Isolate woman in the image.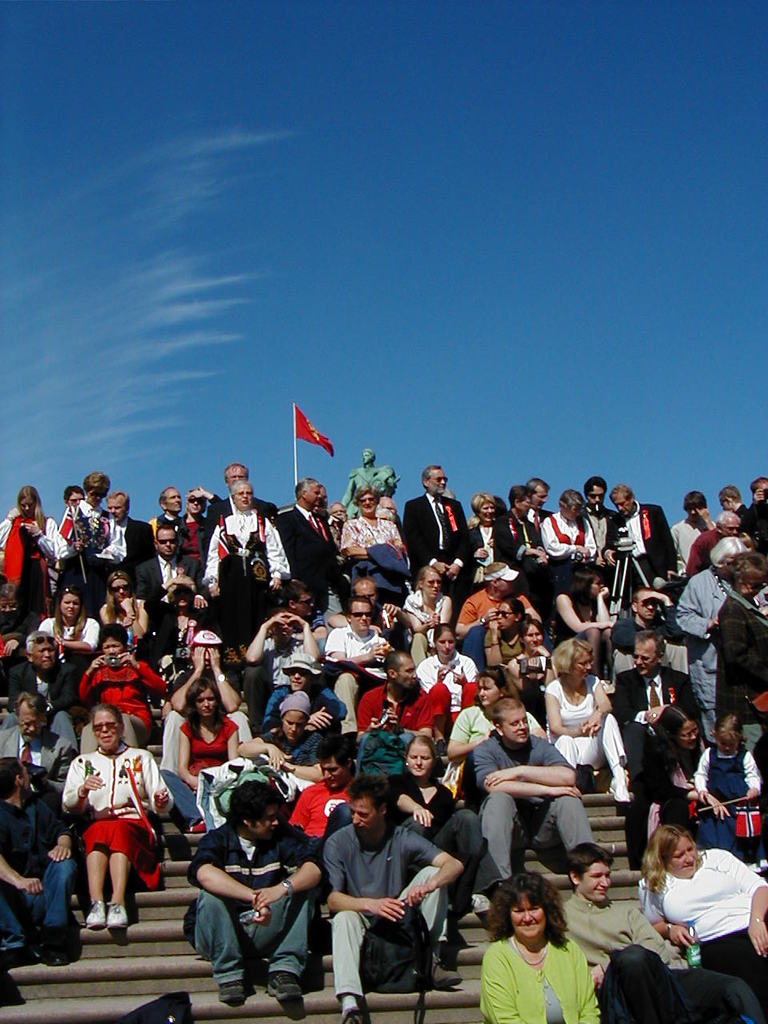
Isolated region: [left=32, top=582, right=98, bottom=658].
